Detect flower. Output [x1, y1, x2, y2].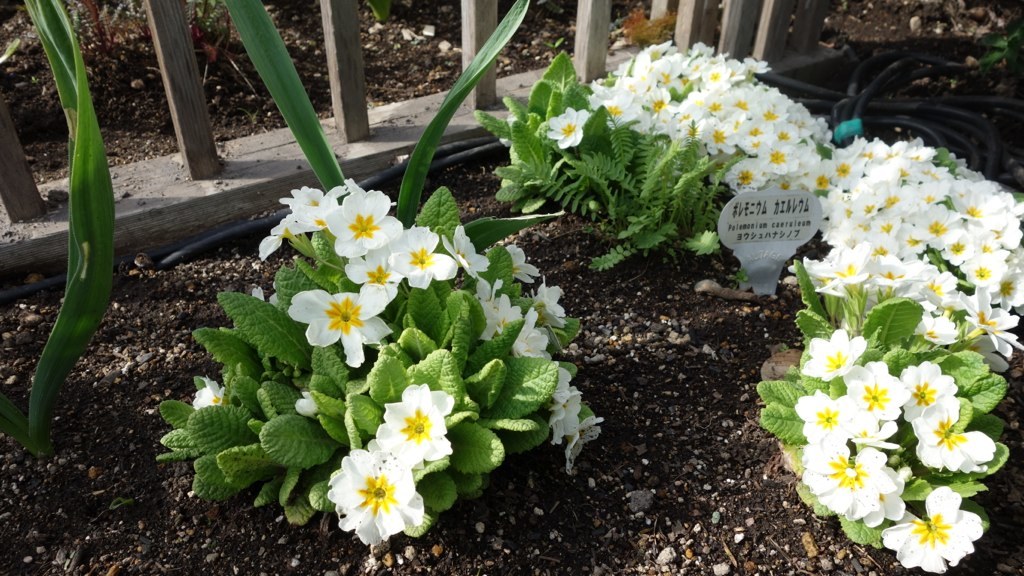
[294, 392, 320, 418].
